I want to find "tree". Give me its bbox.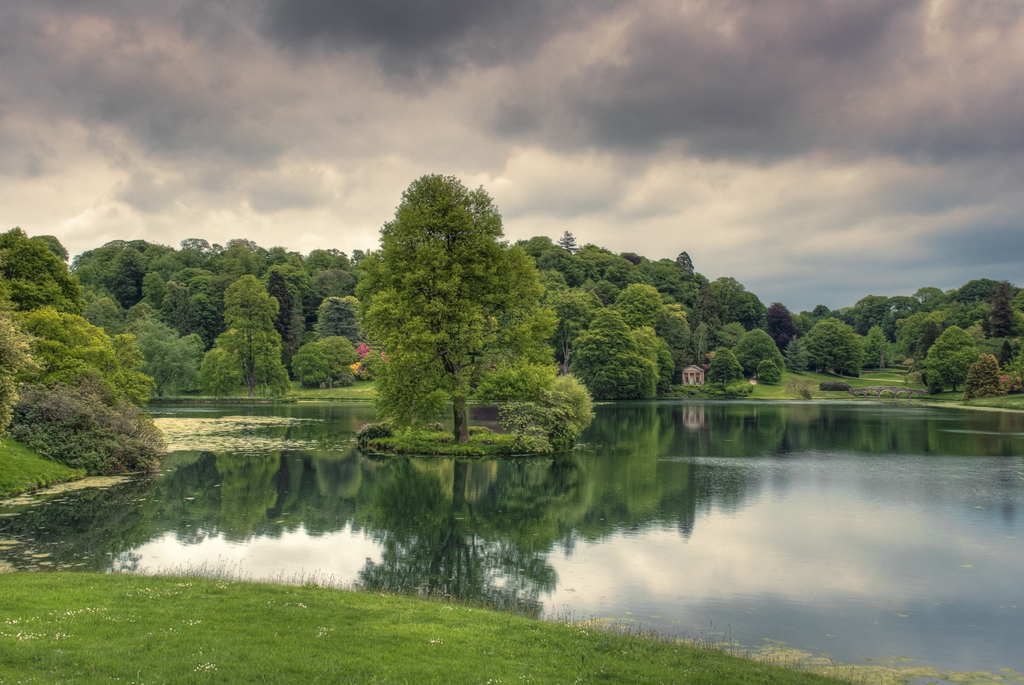
pyautogui.locateOnScreen(220, 219, 312, 294).
